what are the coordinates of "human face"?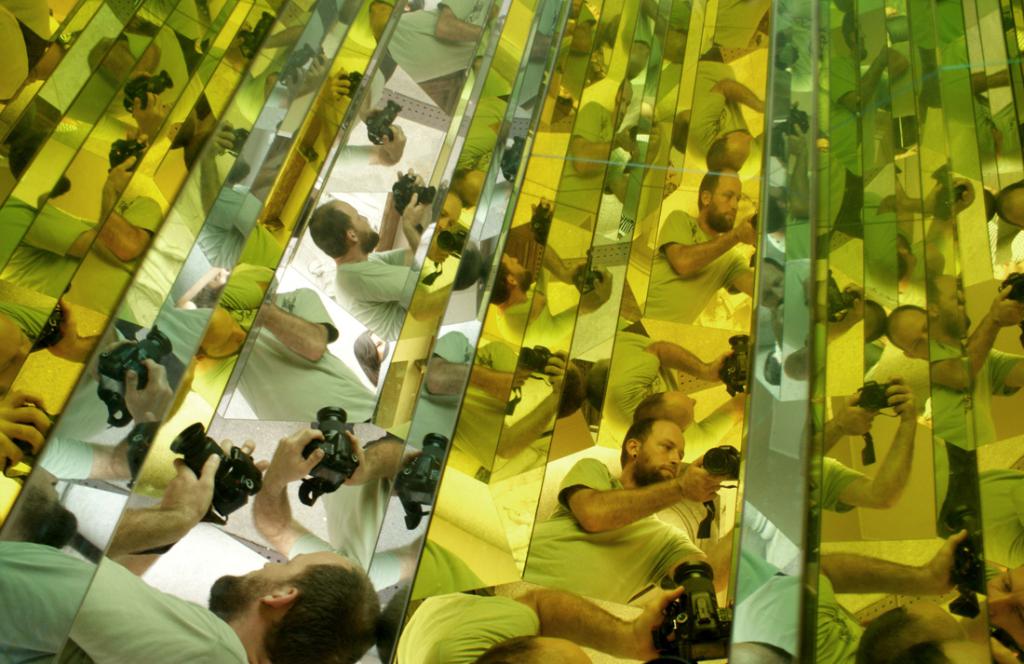
bbox(887, 305, 934, 360).
